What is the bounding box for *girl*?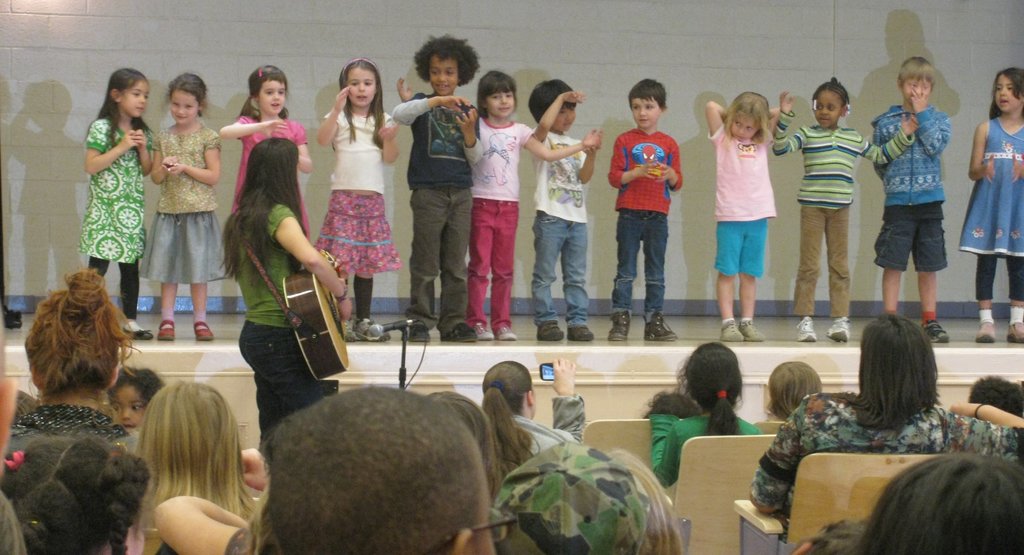
select_region(771, 75, 918, 342).
